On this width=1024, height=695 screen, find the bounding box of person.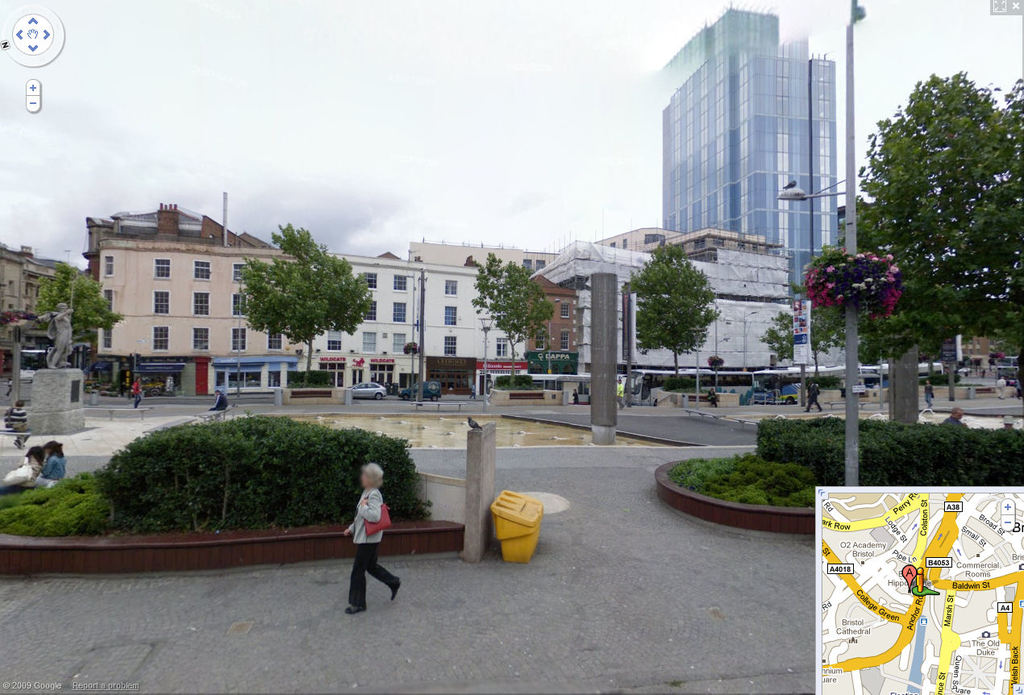
Bounding box: BBox(208, 389, 228, 408).
